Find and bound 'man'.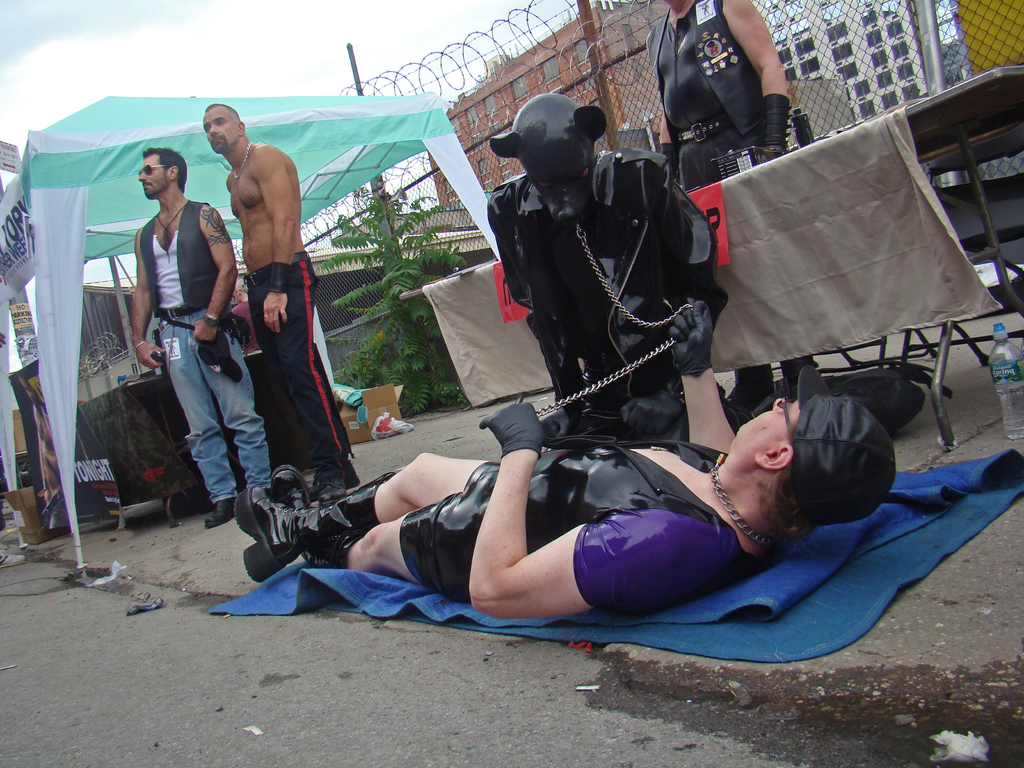
Bound: left=204, top=105, right=362, bottom=502.
